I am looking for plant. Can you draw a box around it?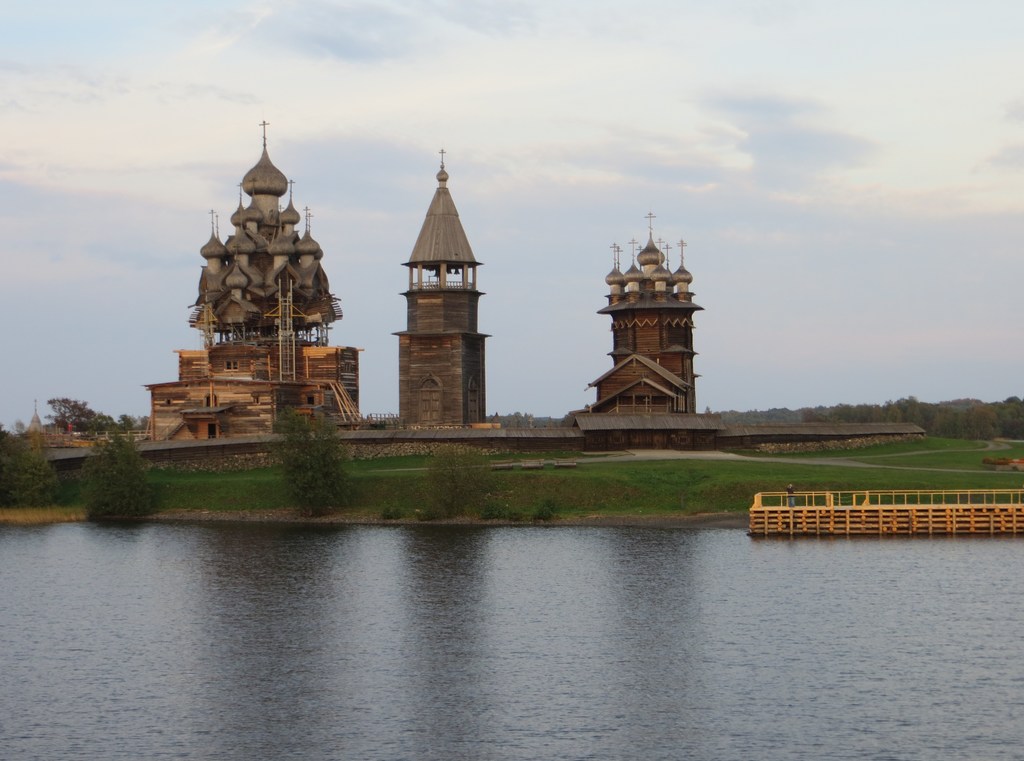
Sure, the bounding box is locate(0, 412, 58, 509).
